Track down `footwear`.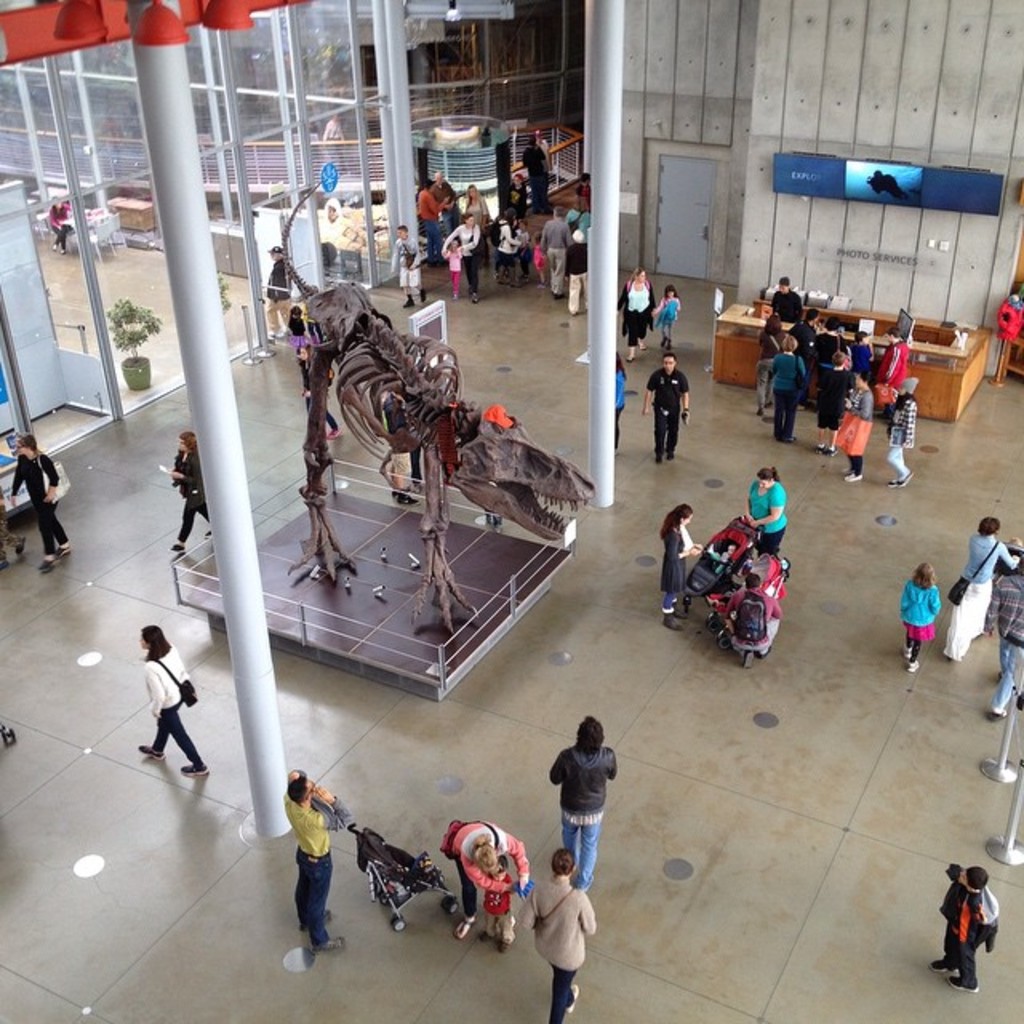
Tracked to locate(843, 472, 862, 483).
